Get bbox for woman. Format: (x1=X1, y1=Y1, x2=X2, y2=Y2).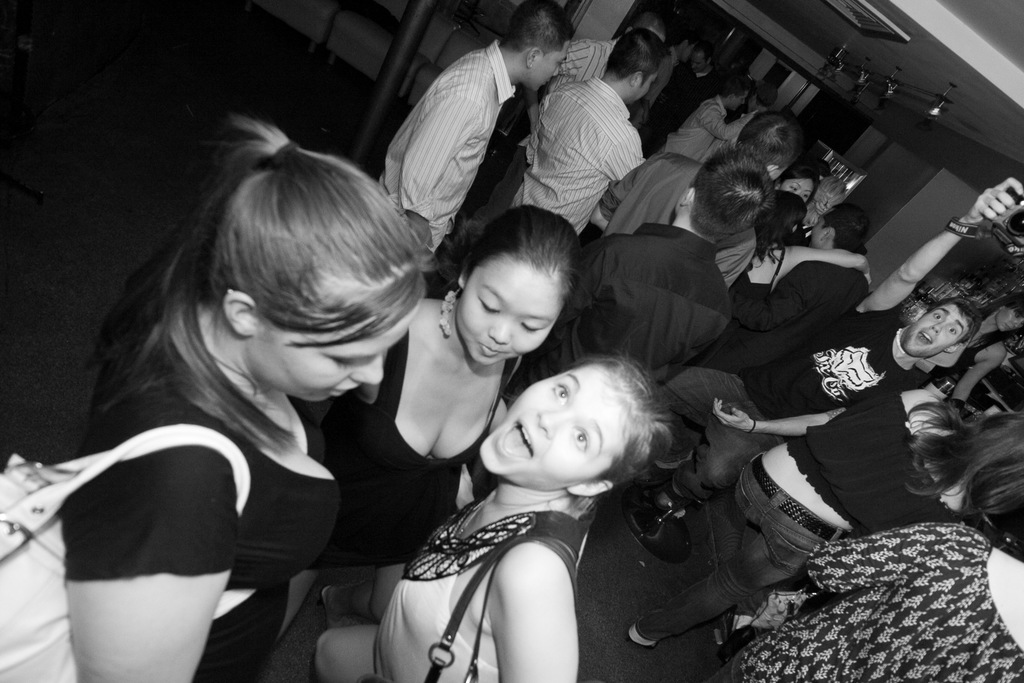
(x1=56, y1=114, x2=436, y2=682).
